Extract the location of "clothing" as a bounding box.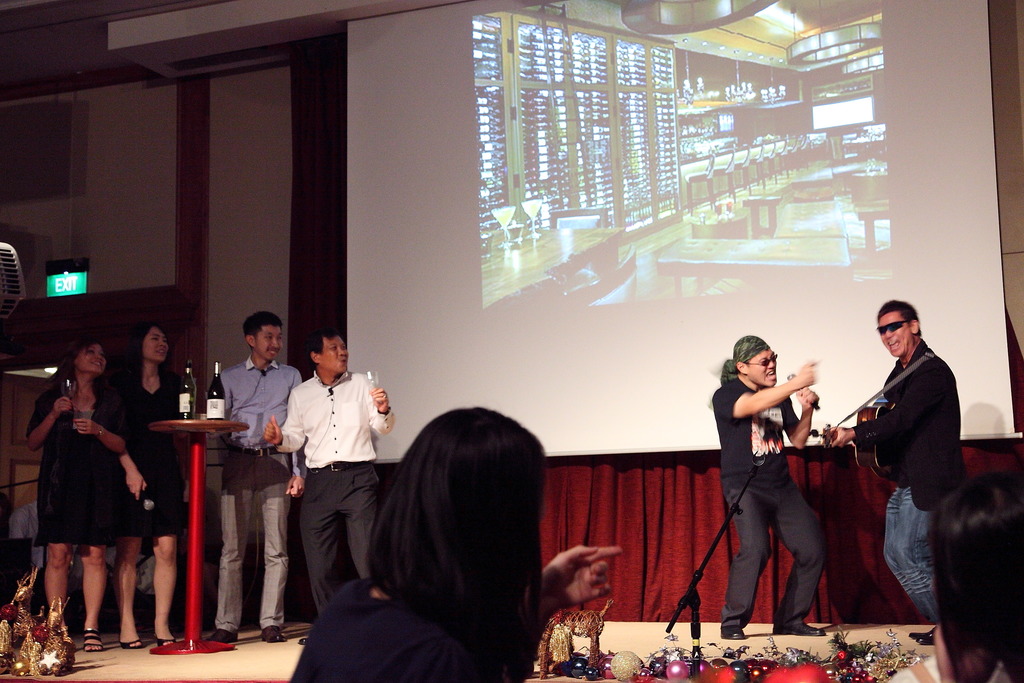
212 357 307 635.
